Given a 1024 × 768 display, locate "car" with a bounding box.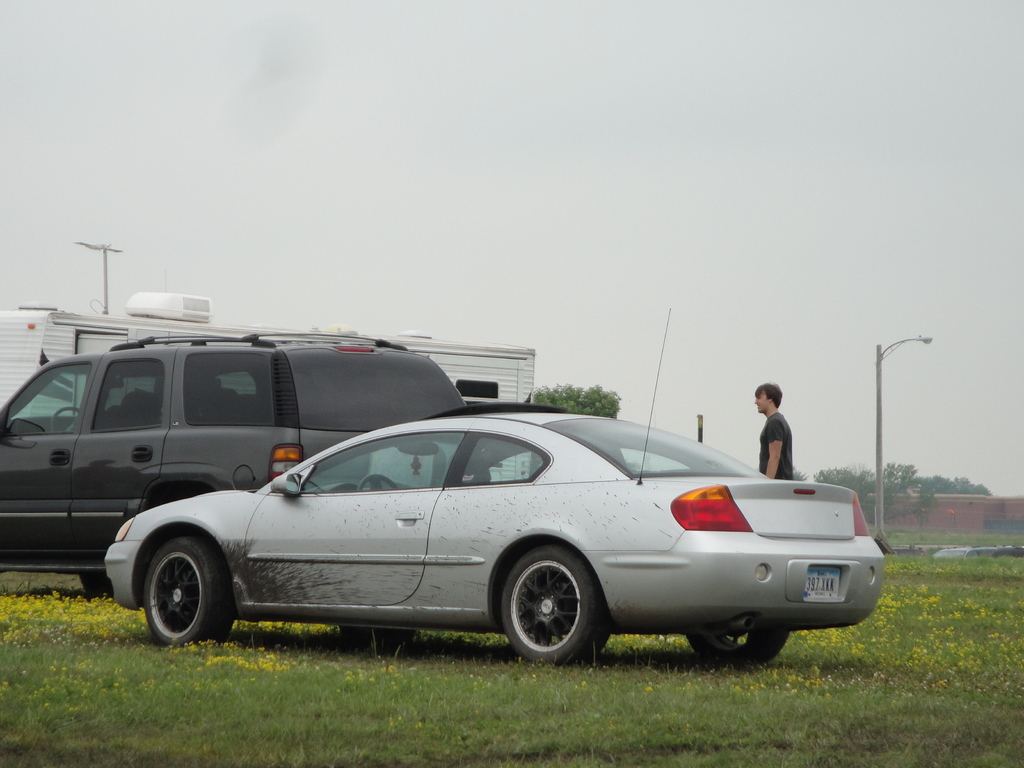
Located: (left=0, top=331, right=466, bottom=596).
